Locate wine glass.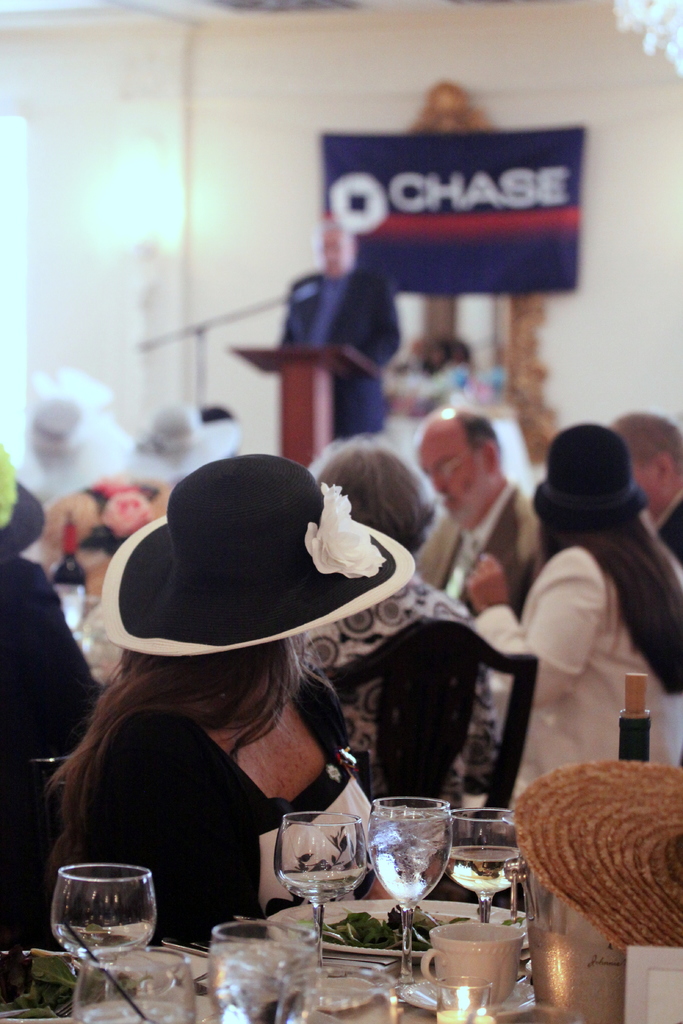
Bounding box: 270:817:368:956.
